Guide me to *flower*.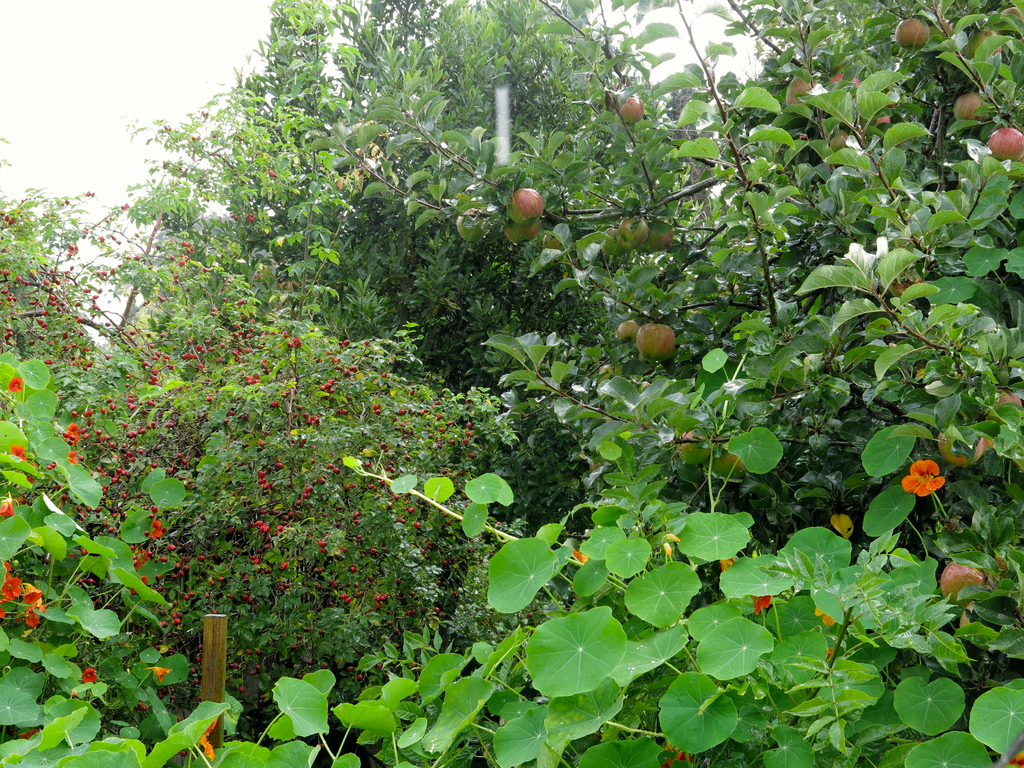
Guidance: [1004,752,1023,767].
